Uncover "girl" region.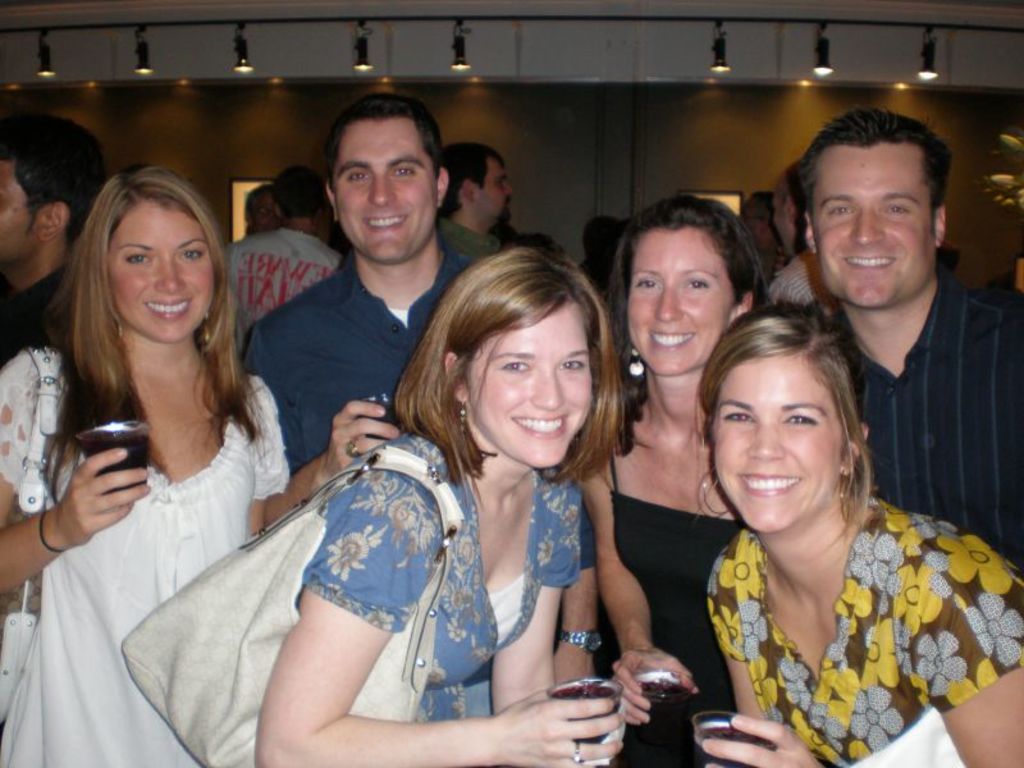
Uncovered: (left=252, top=246, right=630, bottom=767).
